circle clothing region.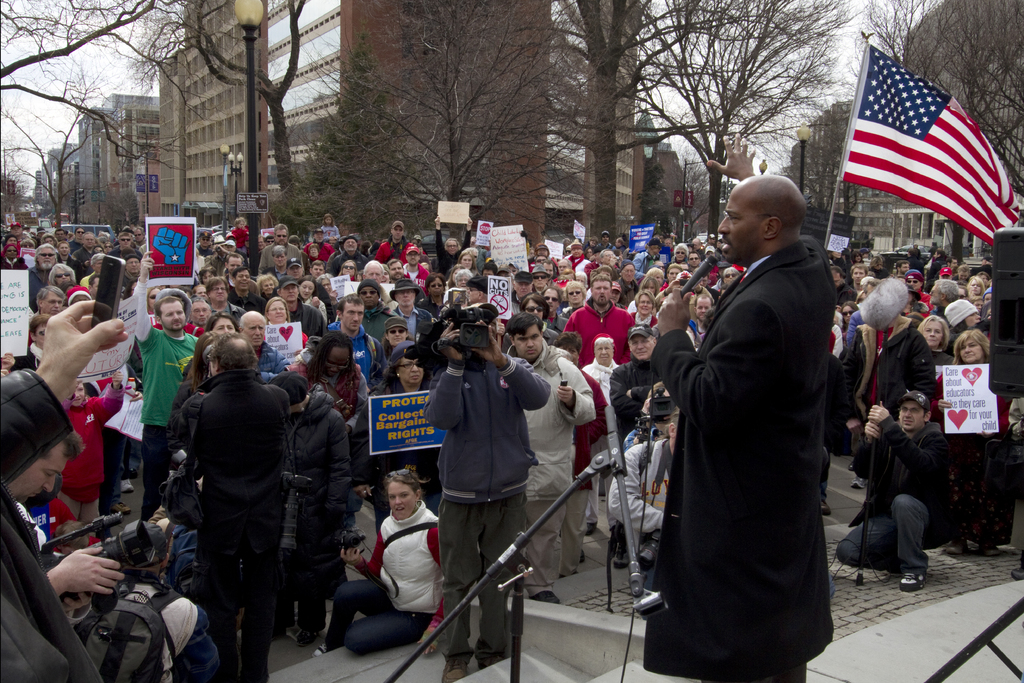
Region: bbox=(927, 373, 1016, 534).
